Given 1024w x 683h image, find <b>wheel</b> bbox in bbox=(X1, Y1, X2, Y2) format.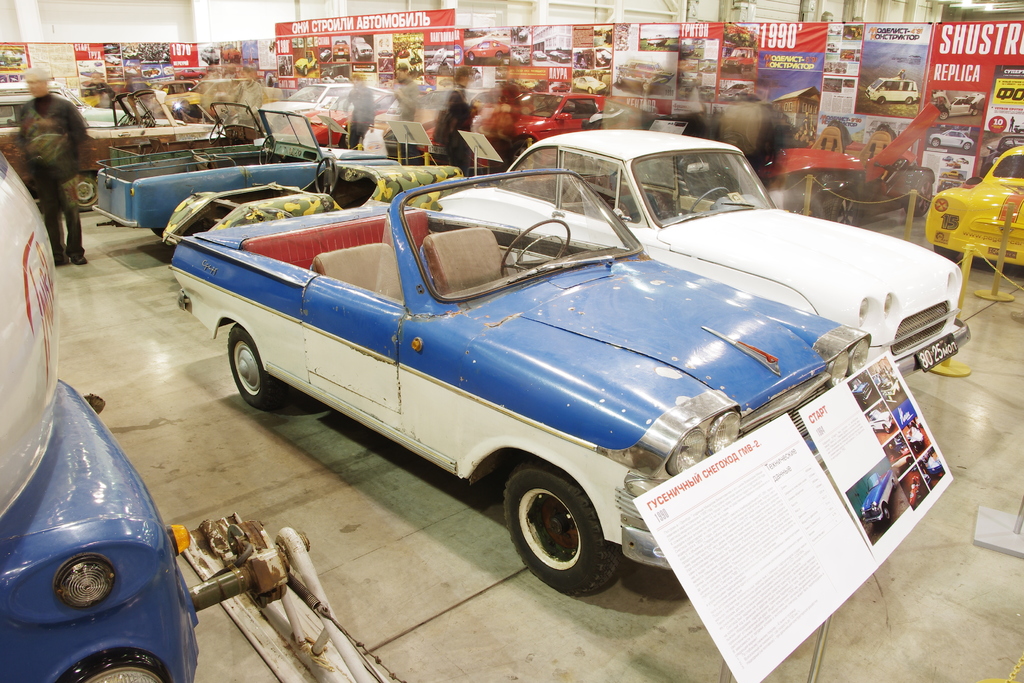
bbox=(138, 110, 154, 128).
